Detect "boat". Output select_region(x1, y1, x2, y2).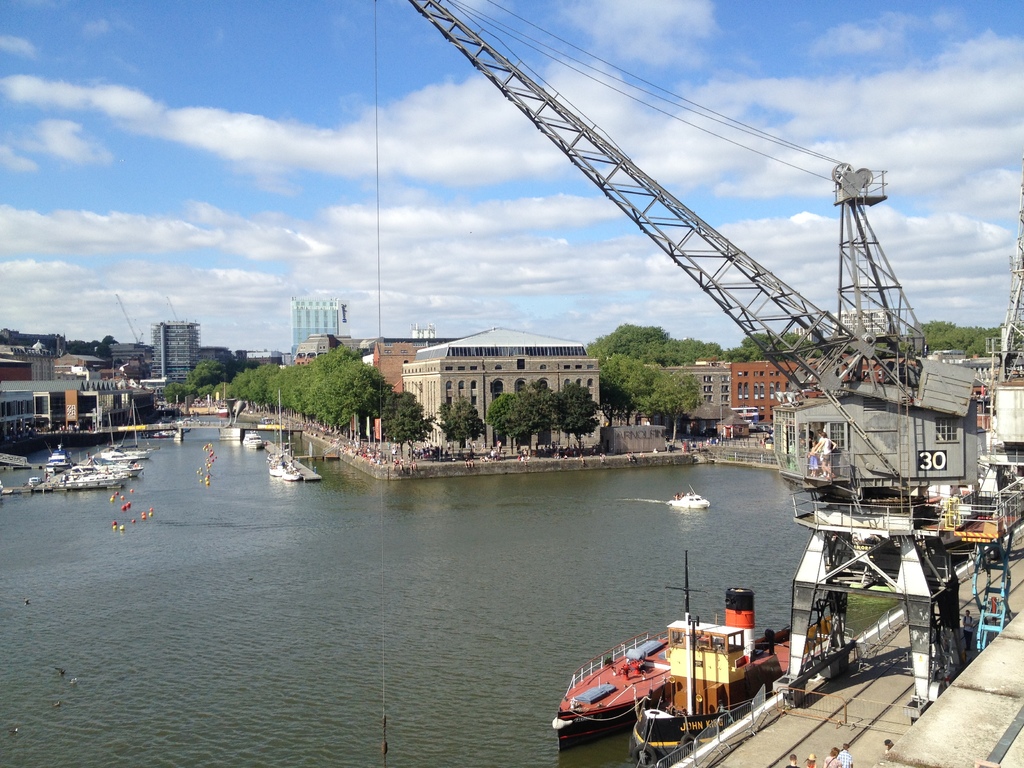
select_region(267, 430, 278, 463).
